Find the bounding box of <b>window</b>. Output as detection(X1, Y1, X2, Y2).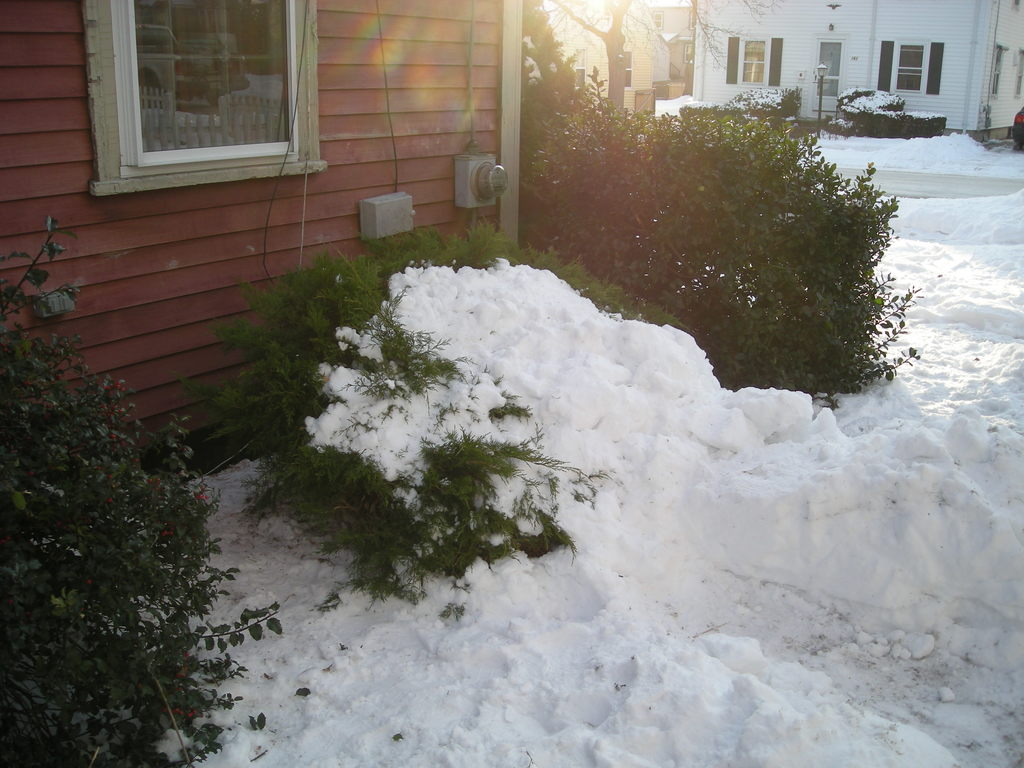
detection(81, 0, 326, 200).
